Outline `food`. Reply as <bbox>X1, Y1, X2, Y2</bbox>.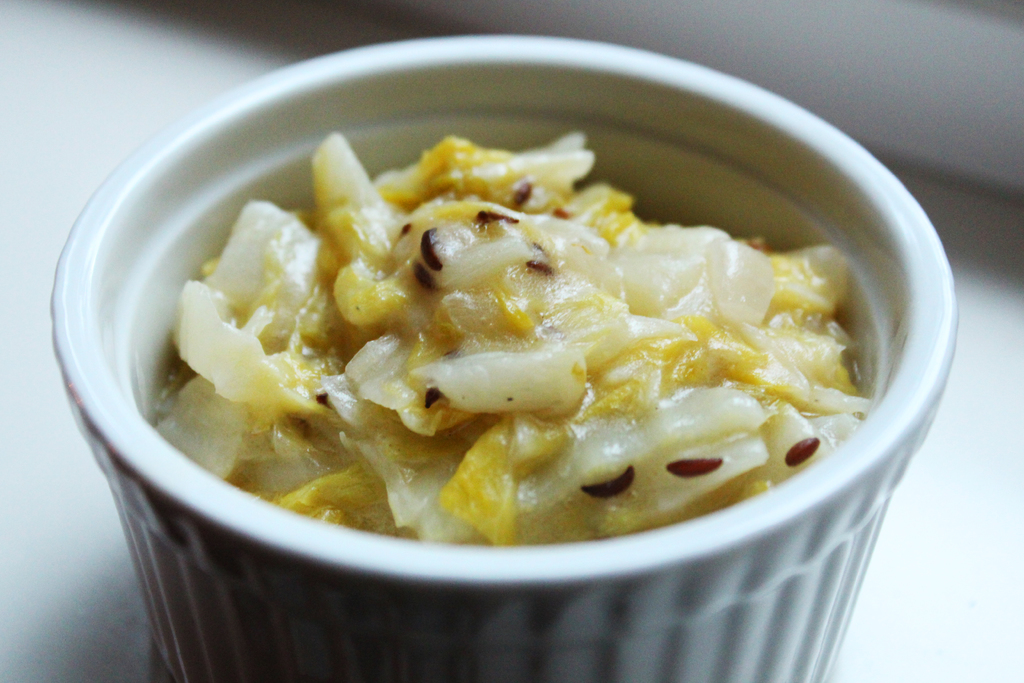
<bbox>120, 105, 935, 588</bbox>.
